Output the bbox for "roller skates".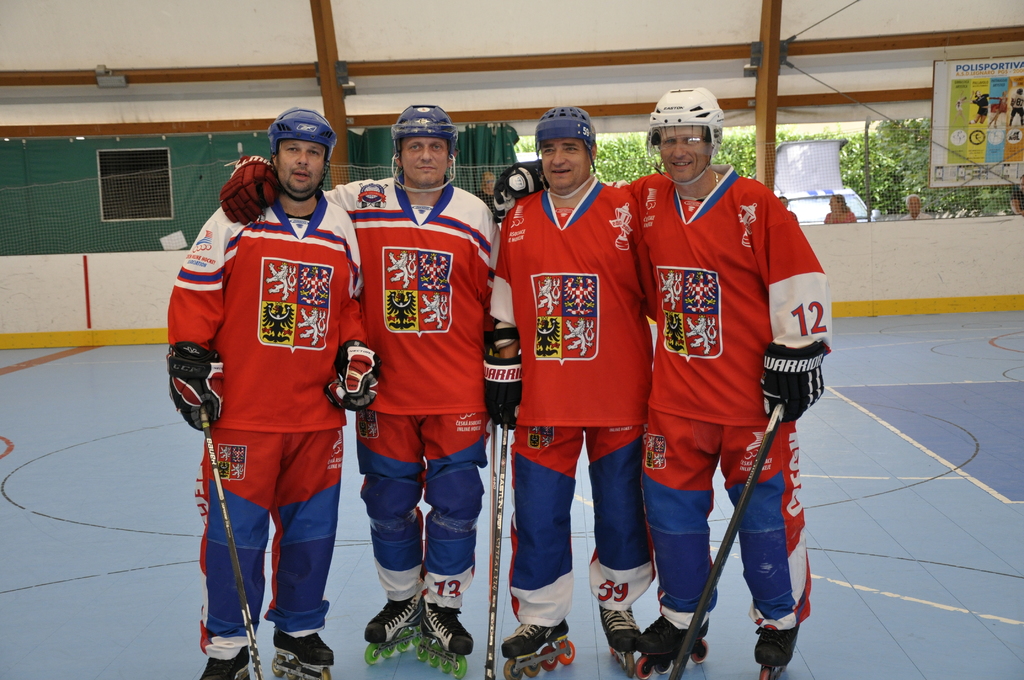
(633, 616, 712, 679).
